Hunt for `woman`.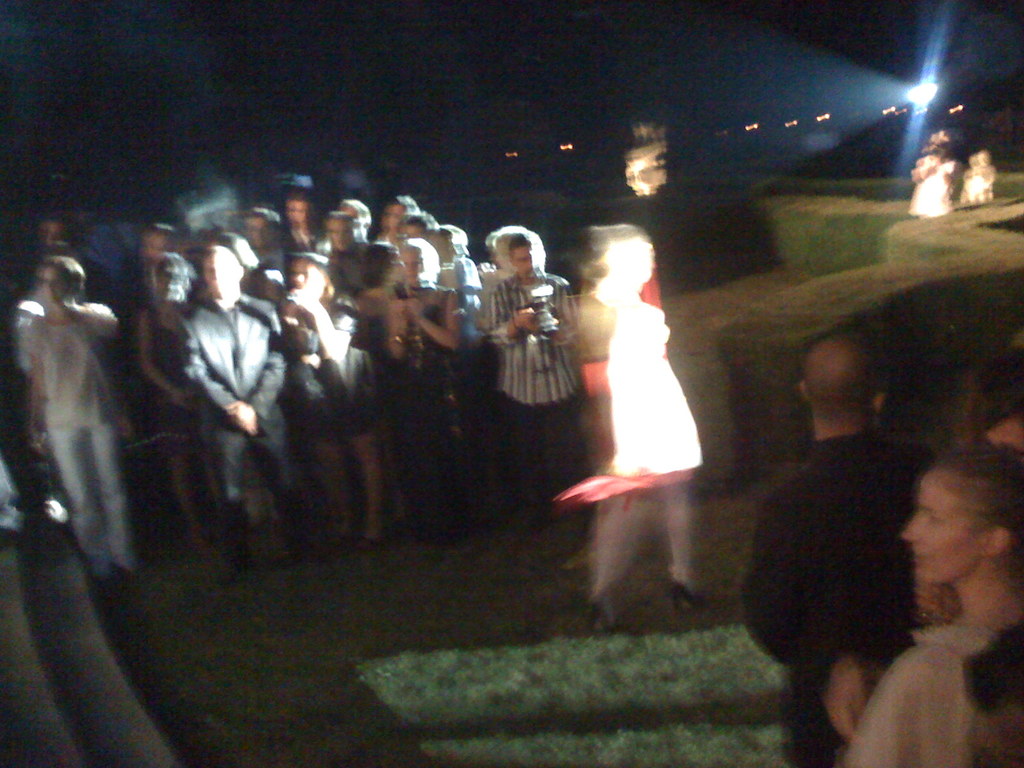
Hunted down at [134,252,215,557].
